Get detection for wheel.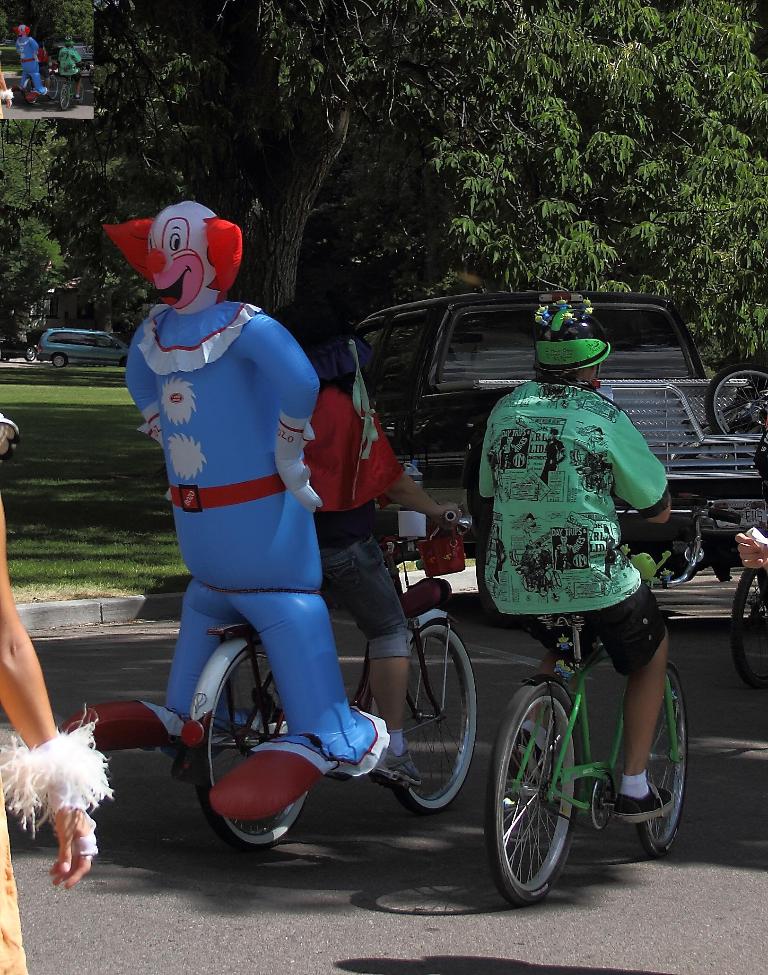
Detection: bbox=(49, 77, 59, 98).
